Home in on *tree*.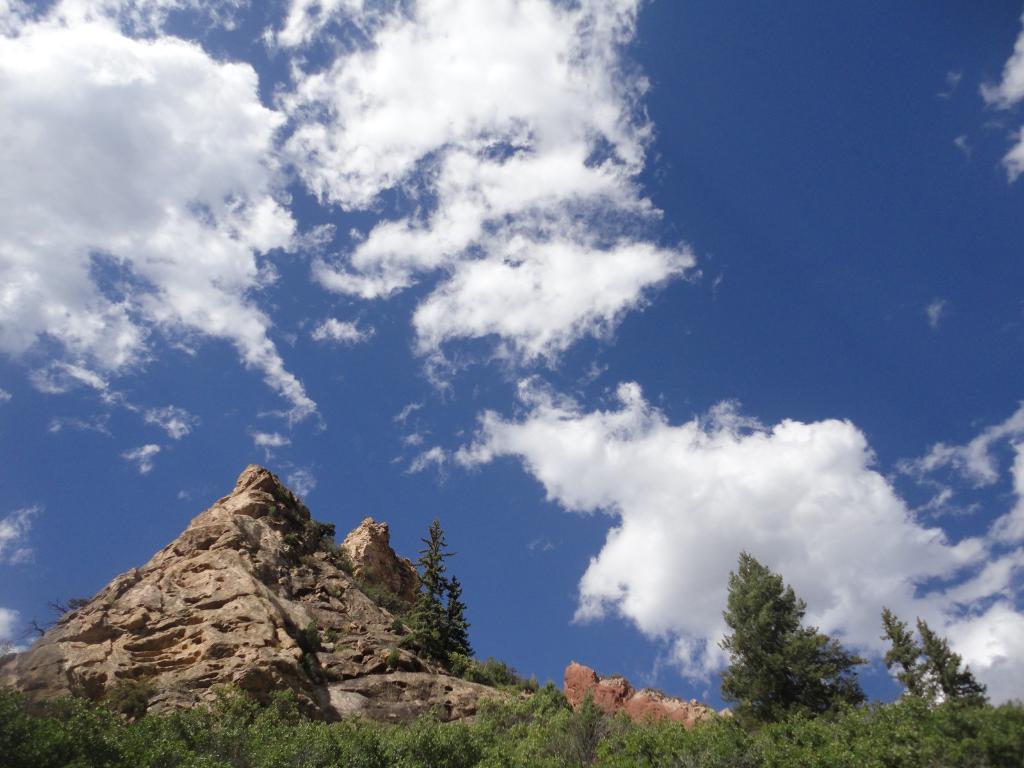
Homed in at 715,545,856,732.
